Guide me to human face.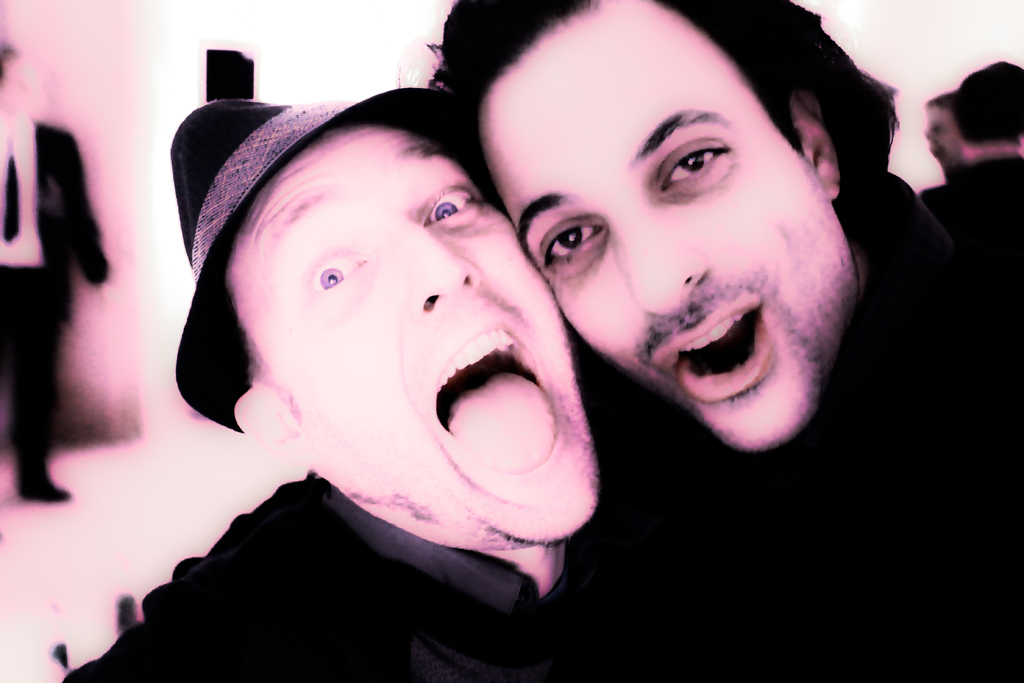
Guidance: (478, 0, 860, 456).
